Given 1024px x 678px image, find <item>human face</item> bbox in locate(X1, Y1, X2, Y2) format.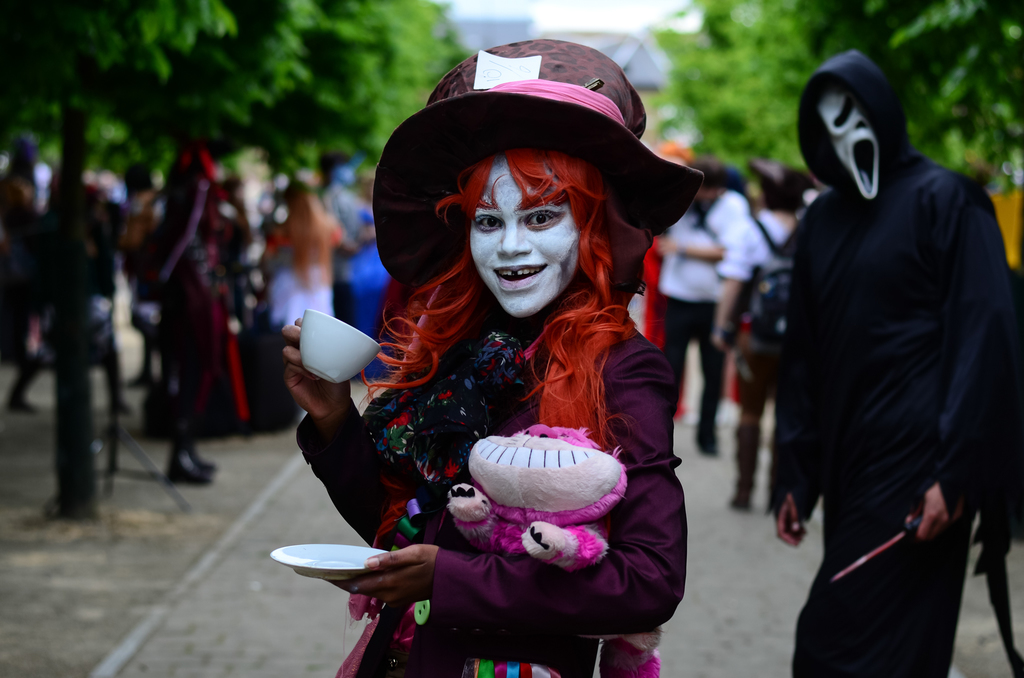
locate(470, 159, 582, 318).
